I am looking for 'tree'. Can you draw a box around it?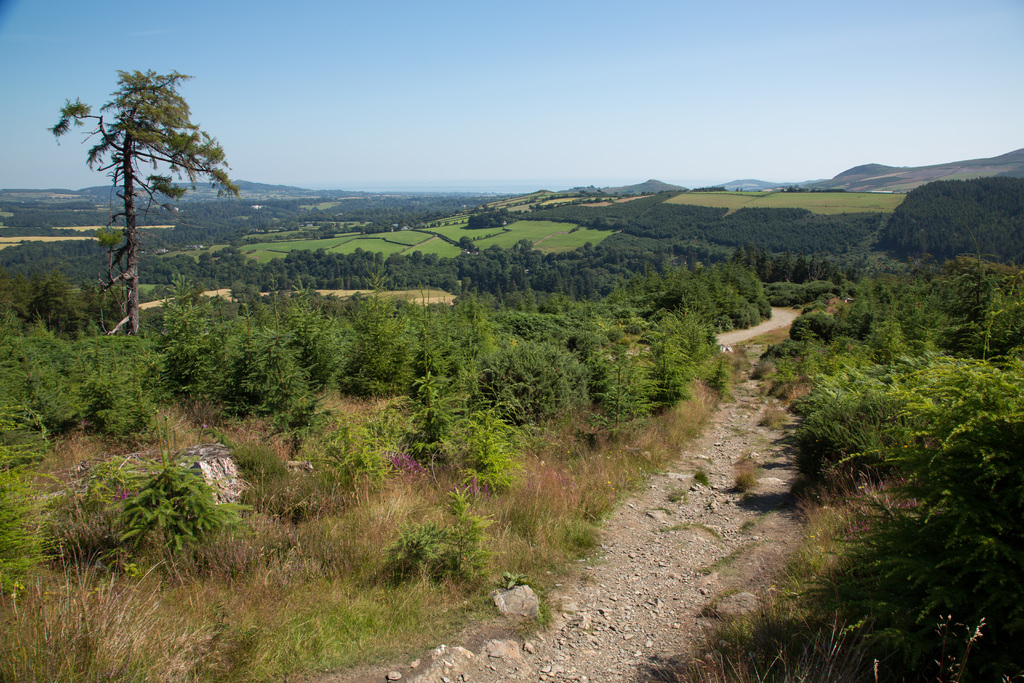
Sure, the bounding box is bbox(60, 56, 228, 337).
